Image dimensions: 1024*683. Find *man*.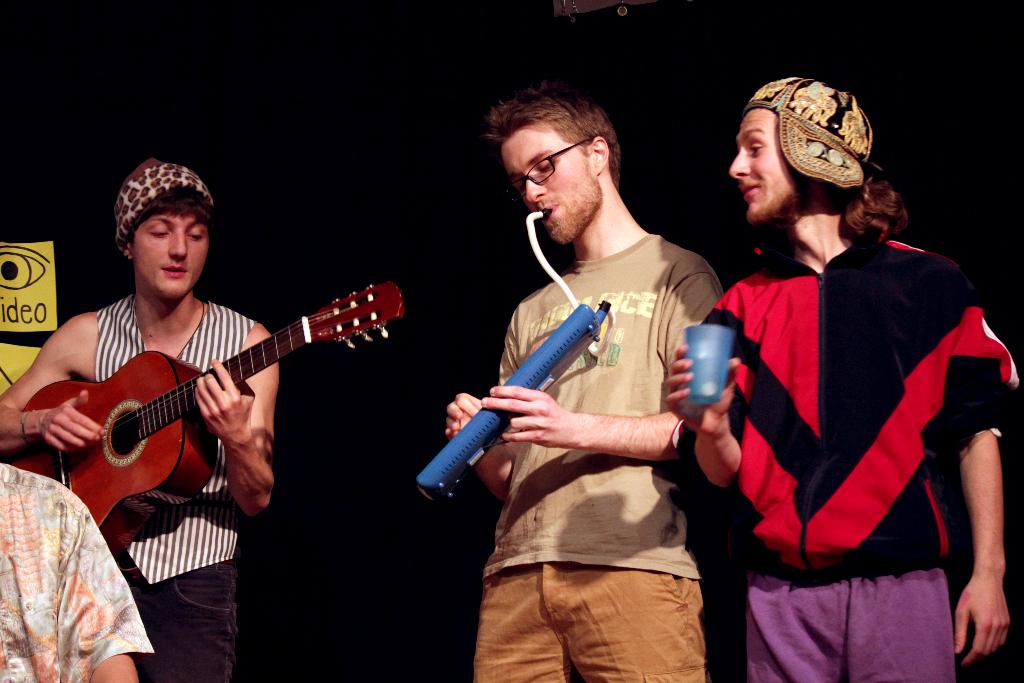
(left=450, top=88, right=746, bottom=678).
